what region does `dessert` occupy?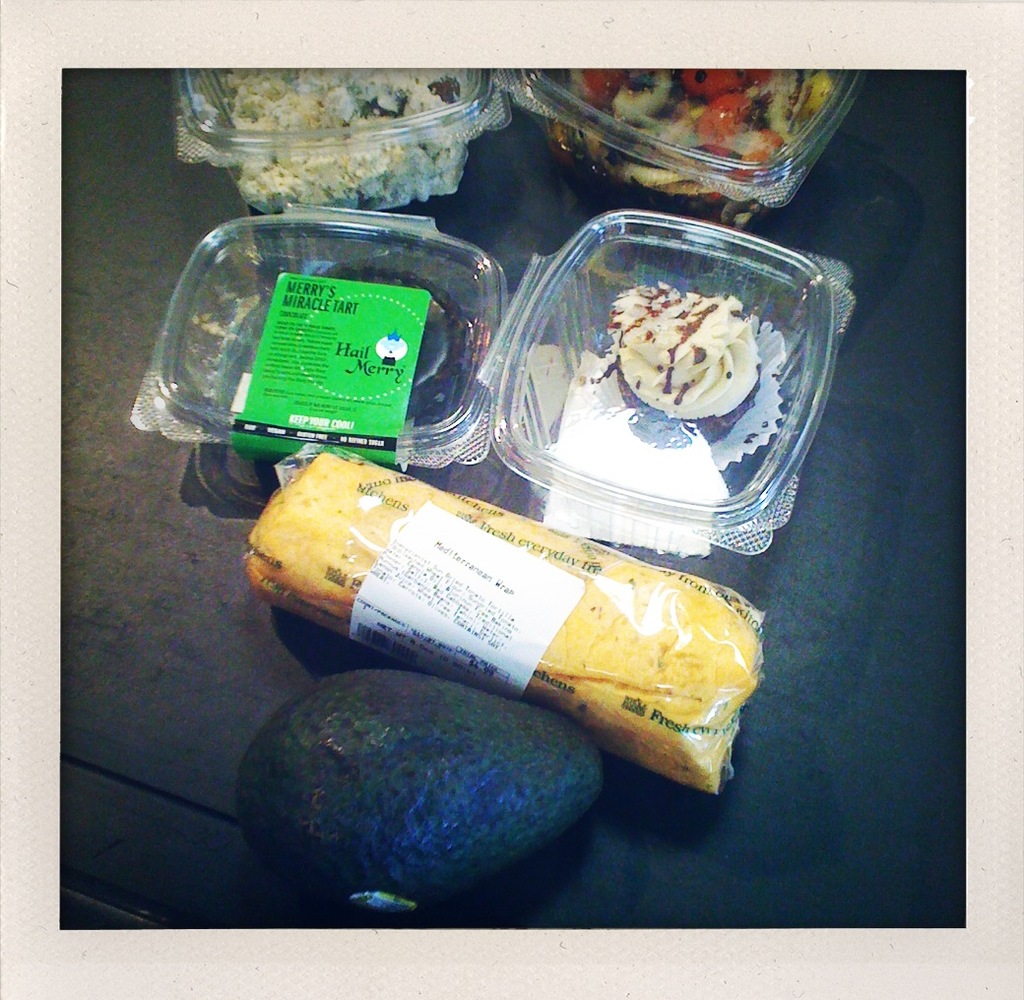
(589, 281, 787, 439).
